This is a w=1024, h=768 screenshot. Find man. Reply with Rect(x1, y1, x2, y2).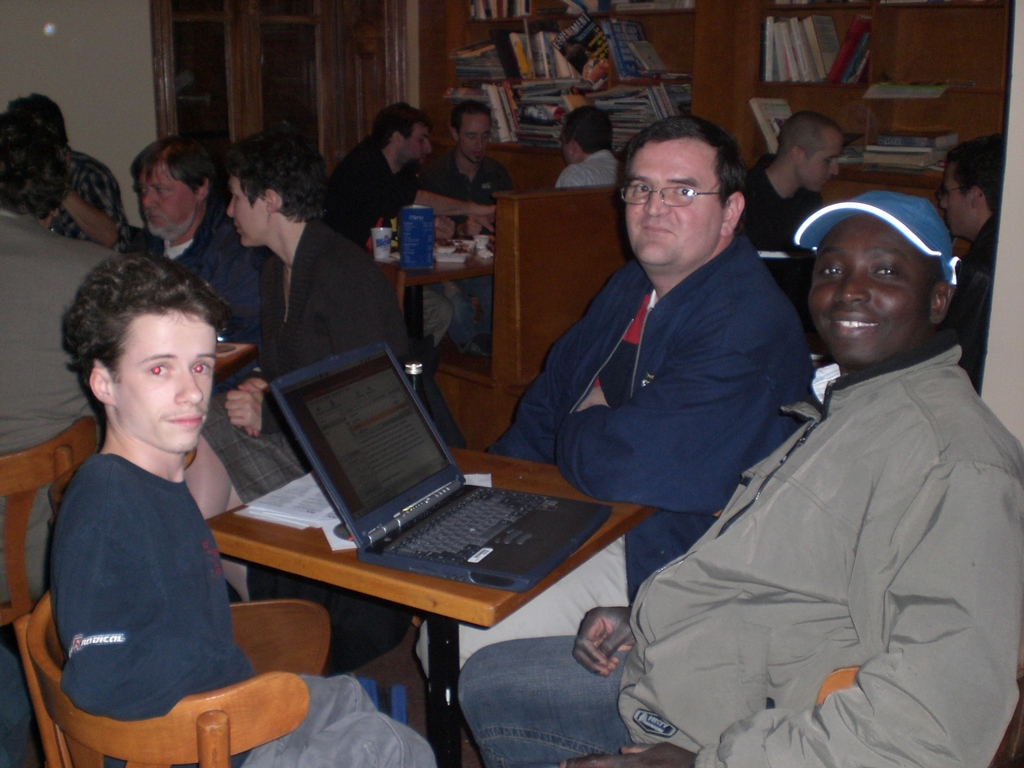
Rect(0, 114, 124, 600).
